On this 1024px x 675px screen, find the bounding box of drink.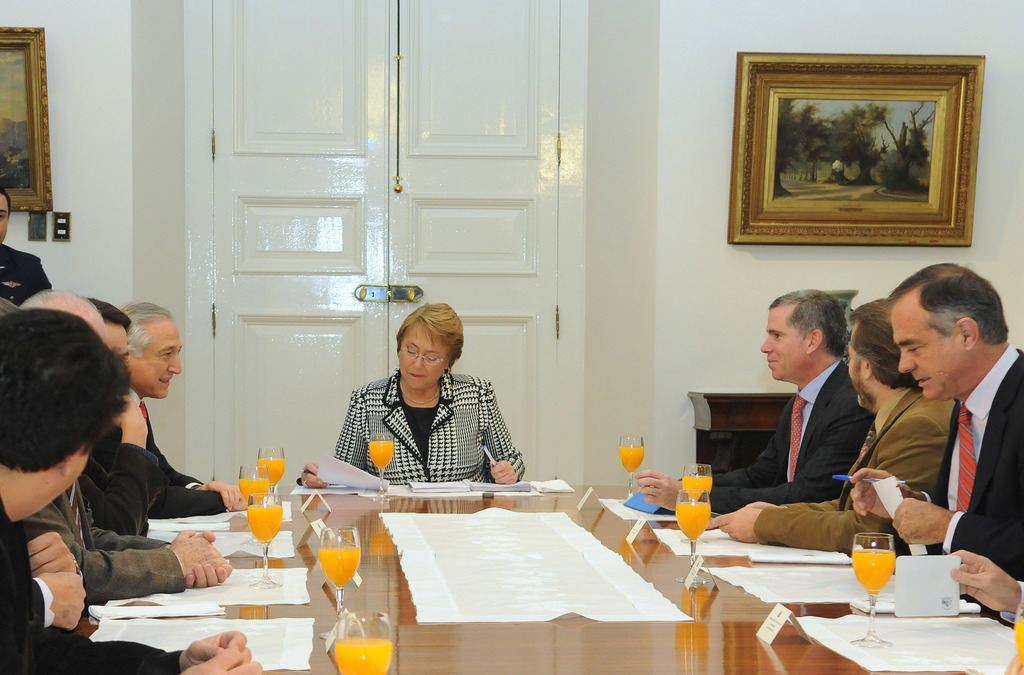
Bounding box: box(257, 459, 285, 484).
